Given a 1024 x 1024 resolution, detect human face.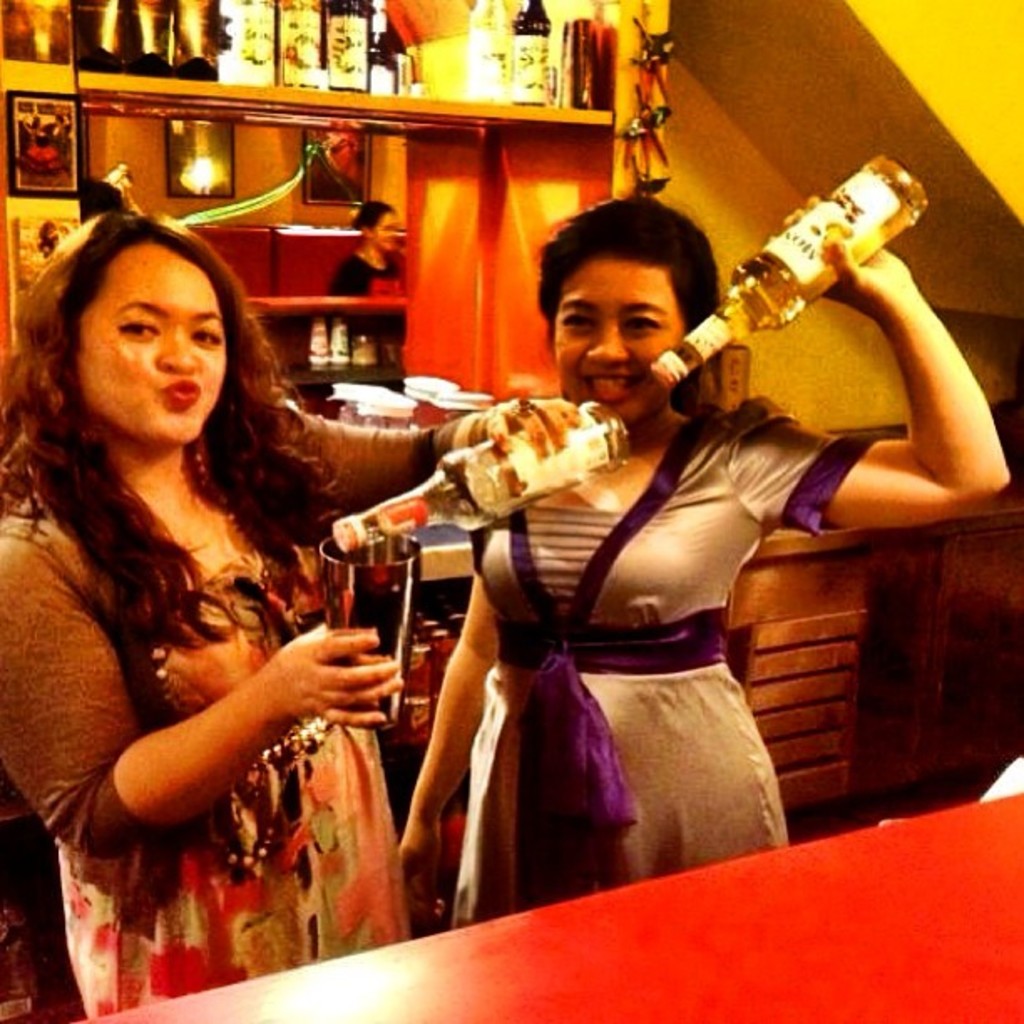
(69,236,238,438).
